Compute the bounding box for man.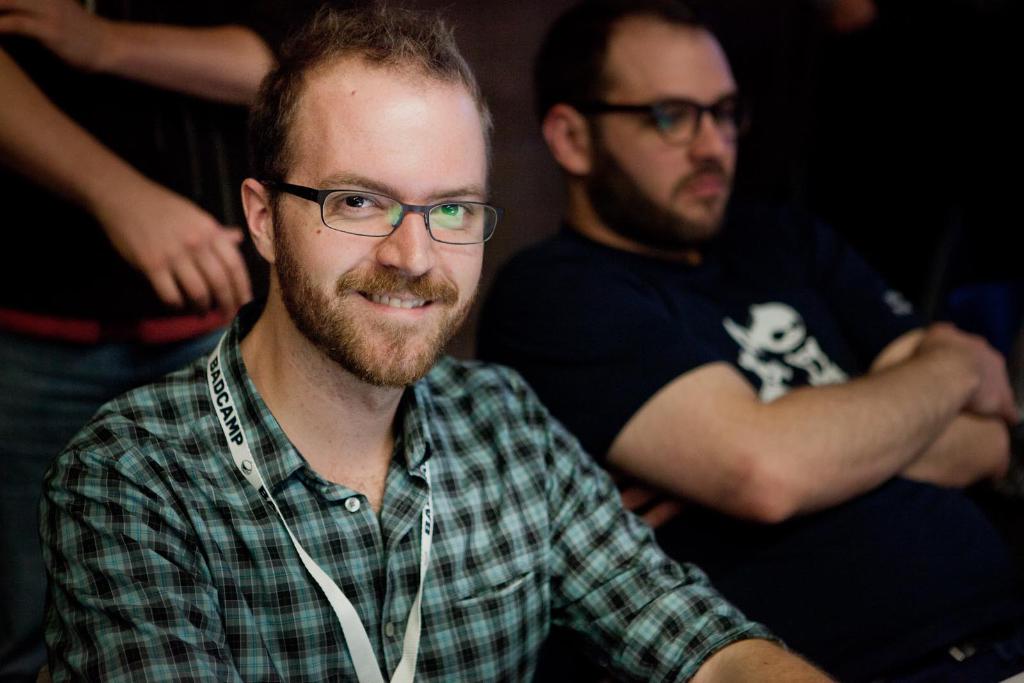
bbox(479, 0, 1023, 682).
